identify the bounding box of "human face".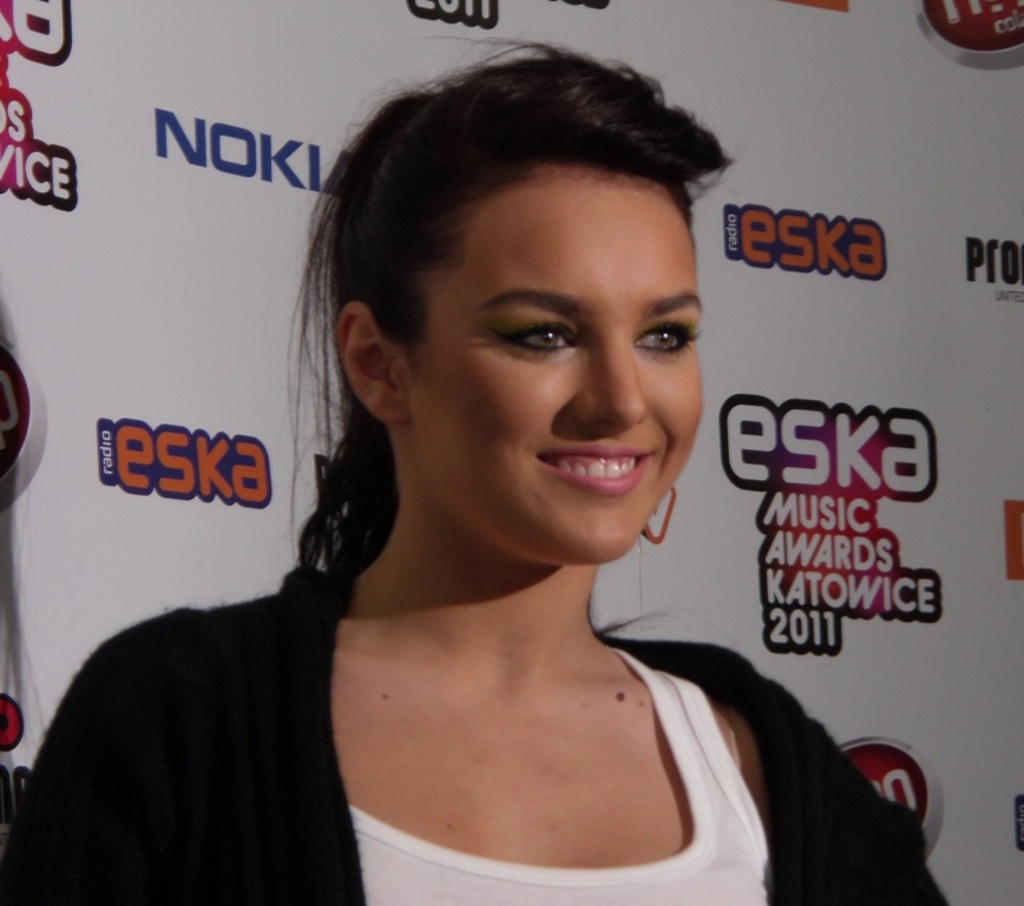
l=418, t=170, r=703, b=567.
